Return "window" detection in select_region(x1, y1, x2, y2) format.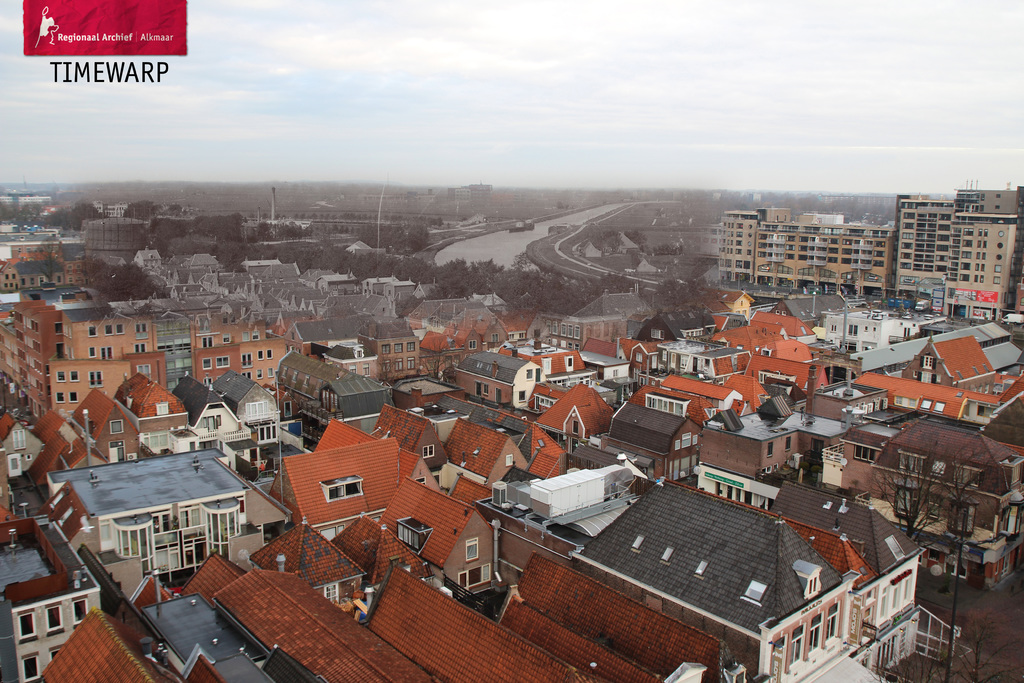
select_region(152, 511, 172, 532).
